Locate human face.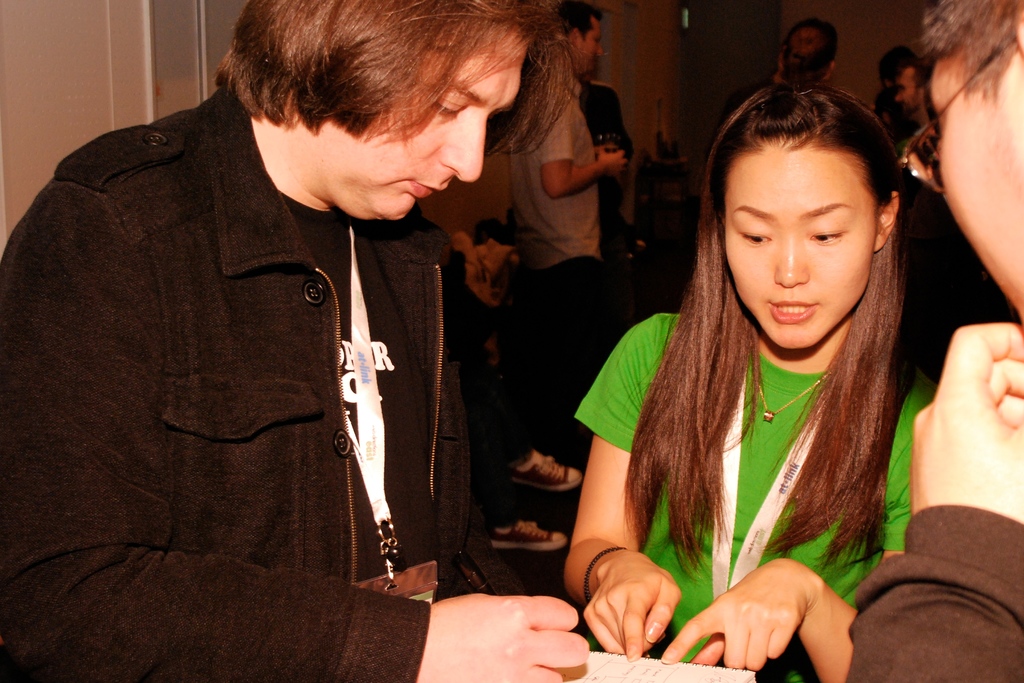
Bounding box: 936/57/1023/316.
